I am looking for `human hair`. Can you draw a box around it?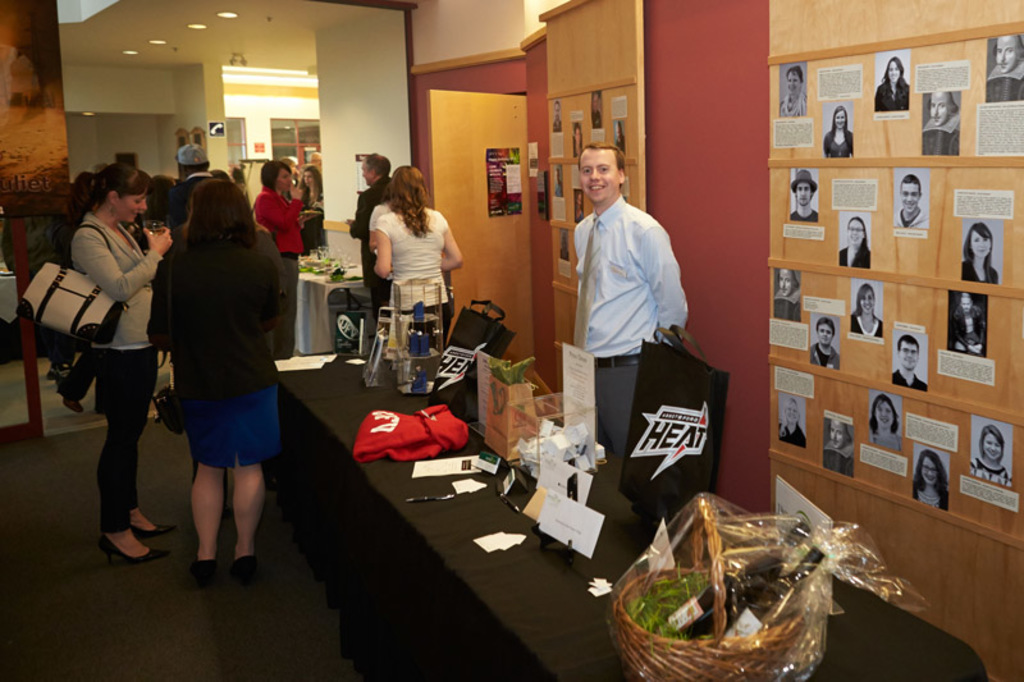
Sure, the bounding box is detection(792, 183, 814, 200).
